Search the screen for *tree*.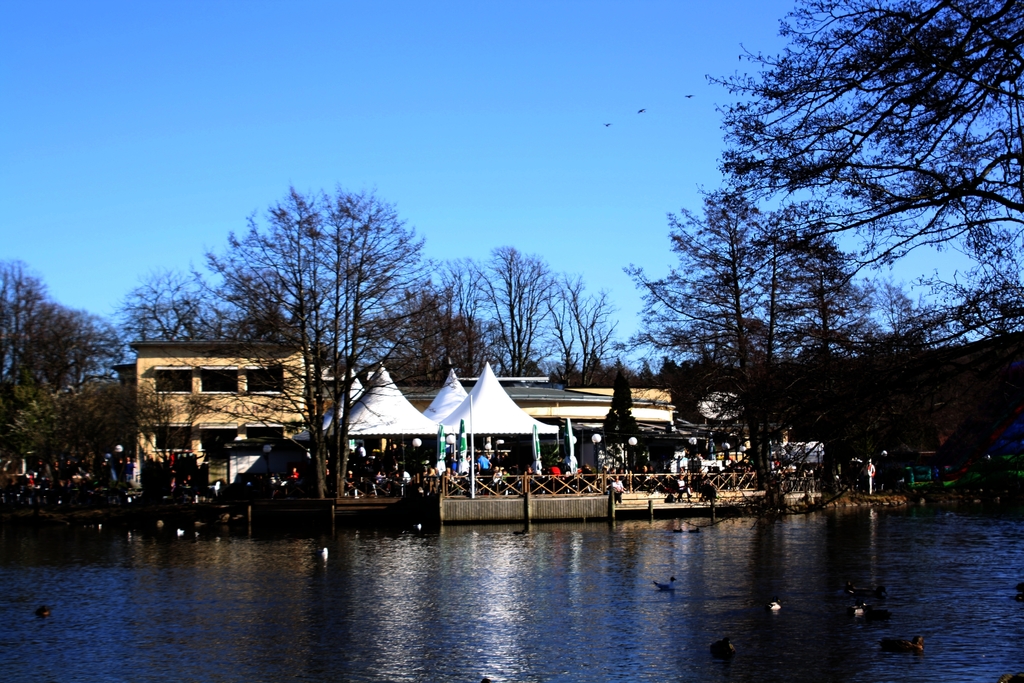
Found at 572/286/616/376.
